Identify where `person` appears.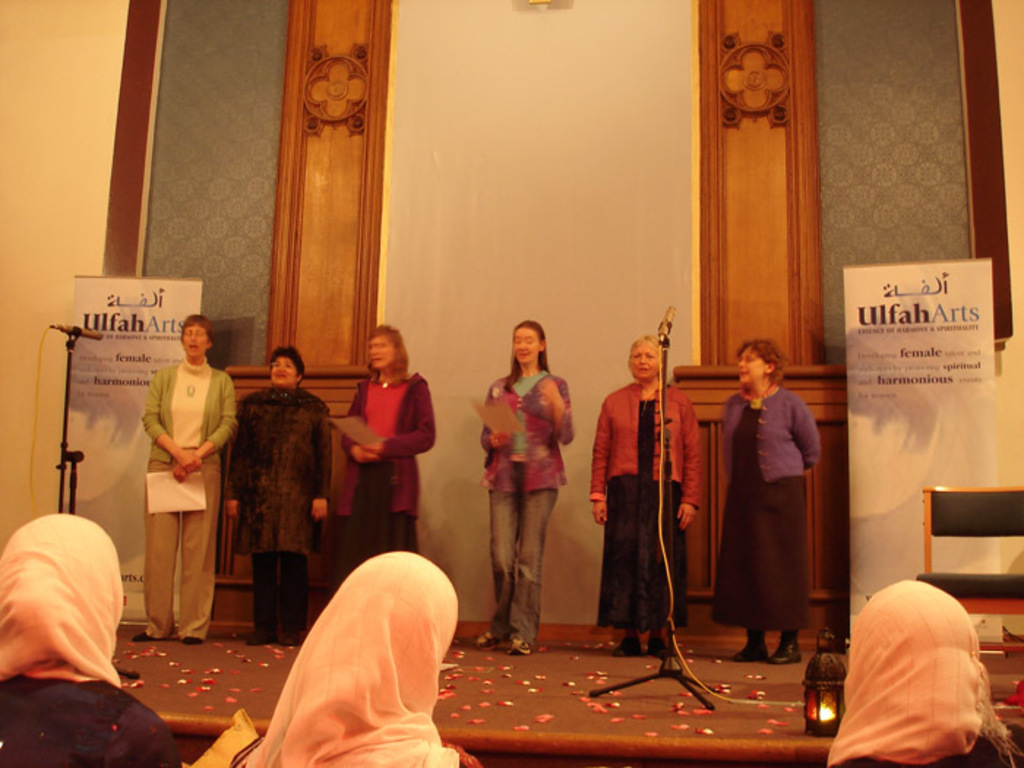
Appears at bbox=(222, 336, 323, 639).
